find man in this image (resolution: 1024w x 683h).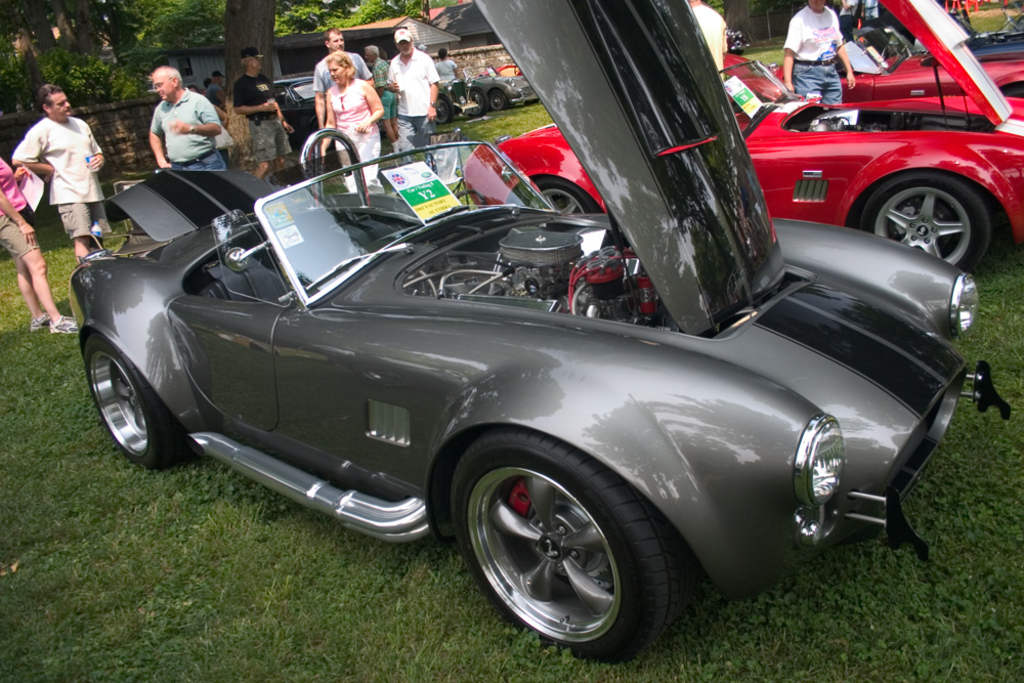
<bbox>365, 43, 406, 163</bbox>.
